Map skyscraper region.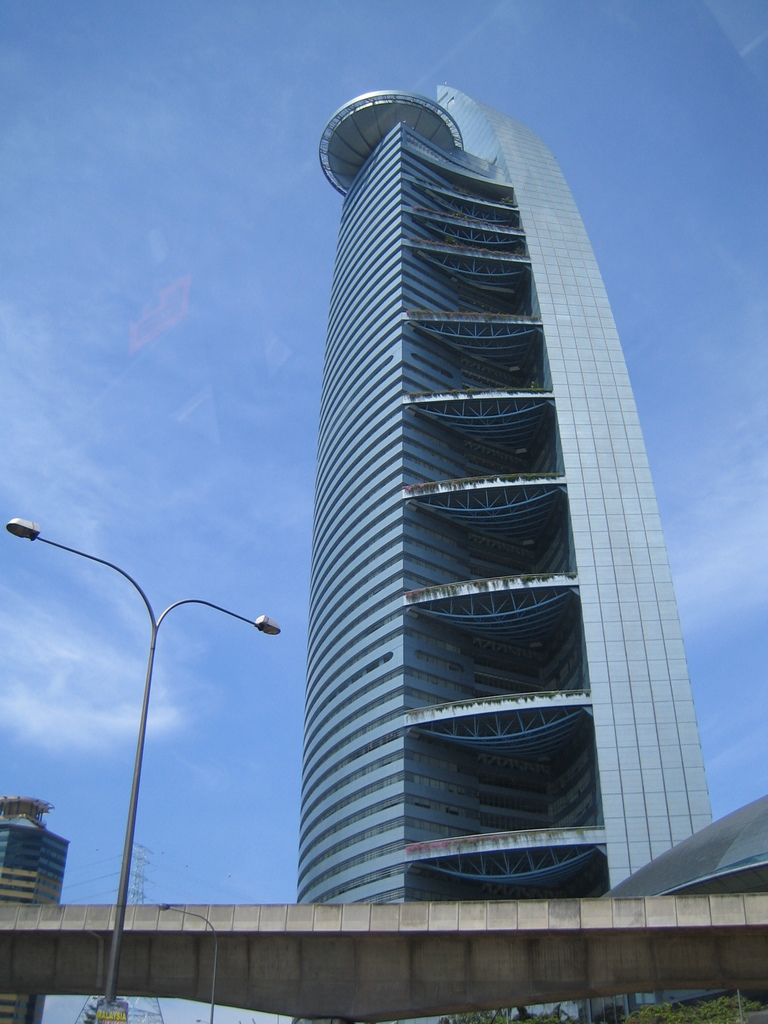
Mapped to left=0, top=797, right=66, bottom=1023.
